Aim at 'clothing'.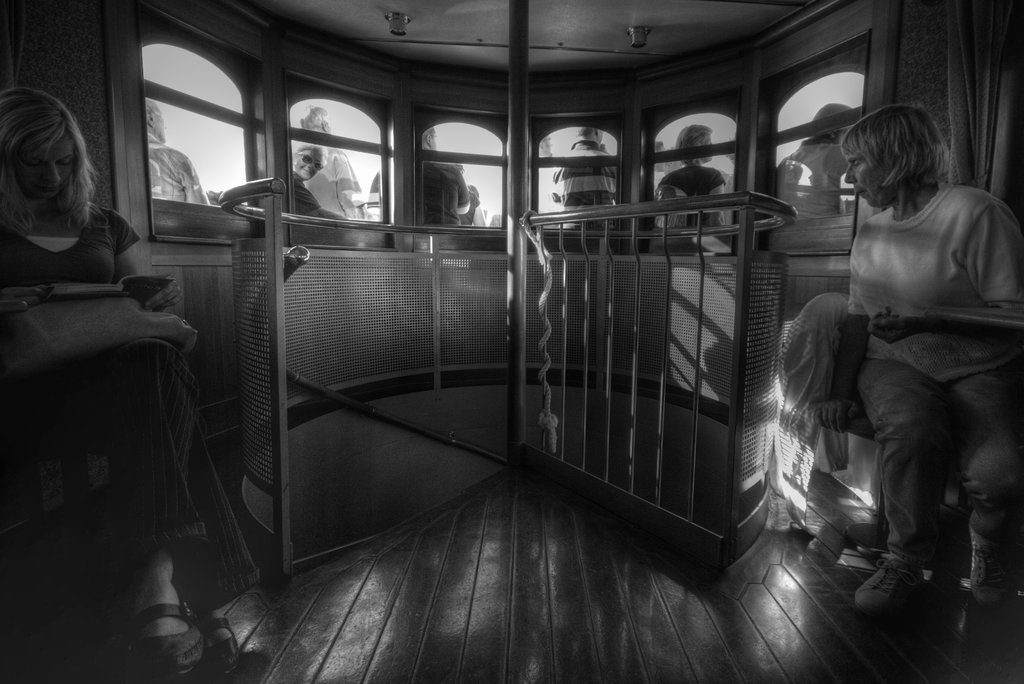
Aimed at select_region(794, 131, 1000, 596).
